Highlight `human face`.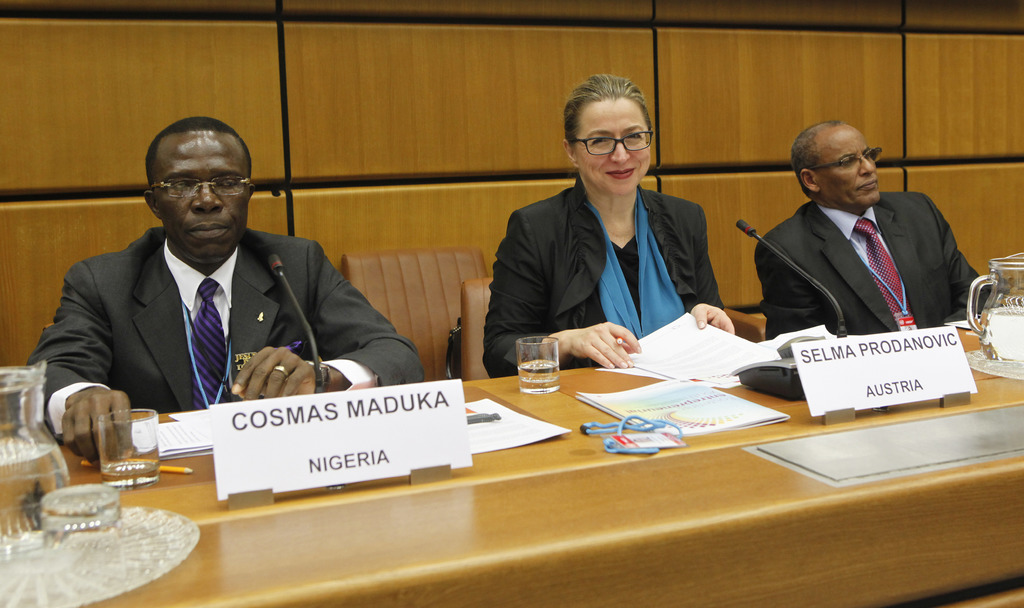
Highlighted region: left=822, top=126, right=878, bottom=206.
